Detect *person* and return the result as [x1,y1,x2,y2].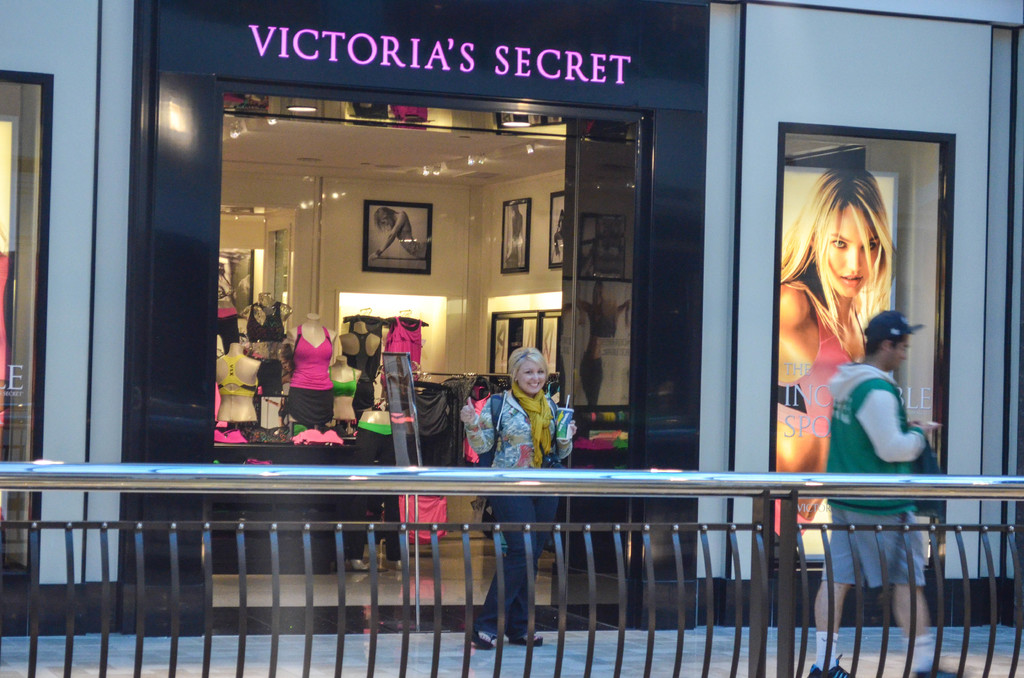
[771,165,890,561].
